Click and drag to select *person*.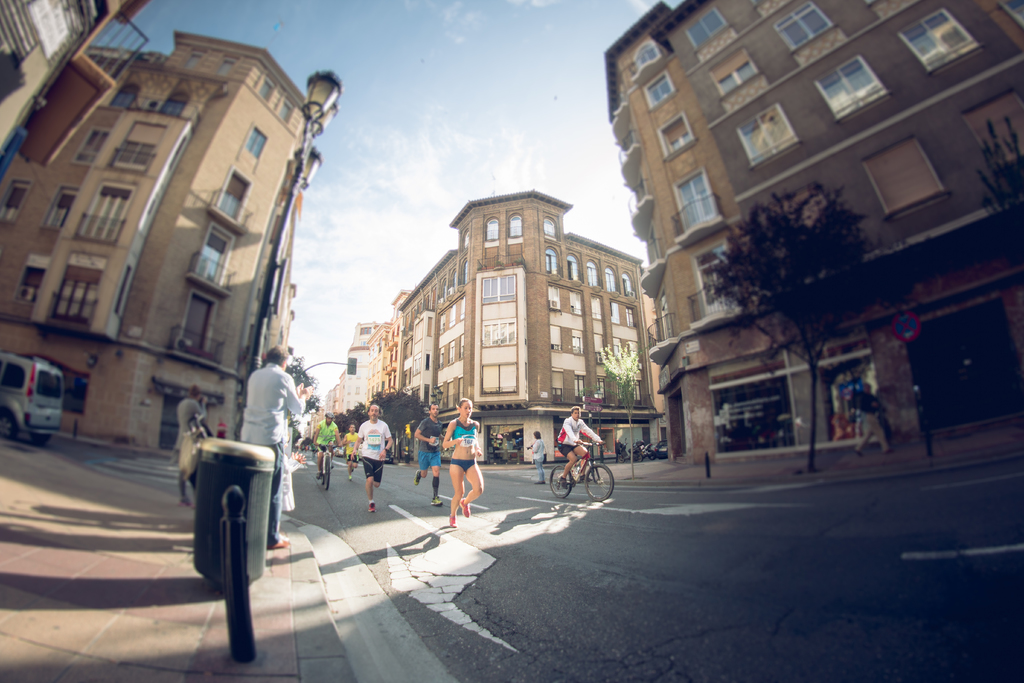
Selection: left=412, top=404, right=444, bottom=507.
